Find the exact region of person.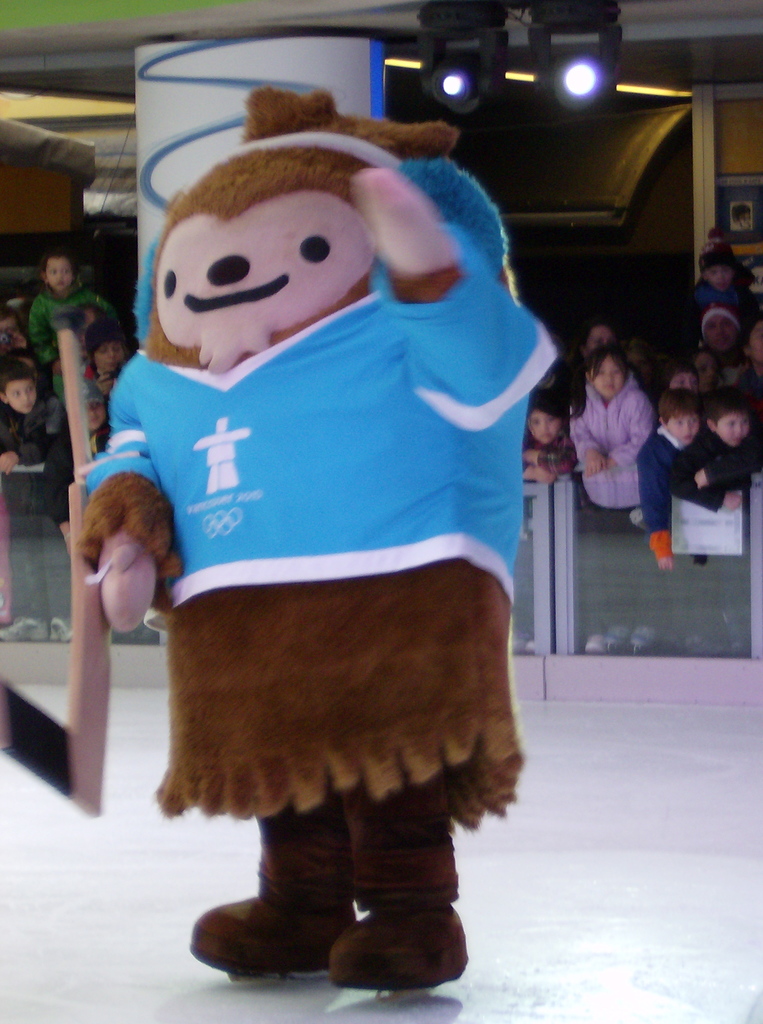
Exact region: l=85, t=50, r=552, b=1014.
